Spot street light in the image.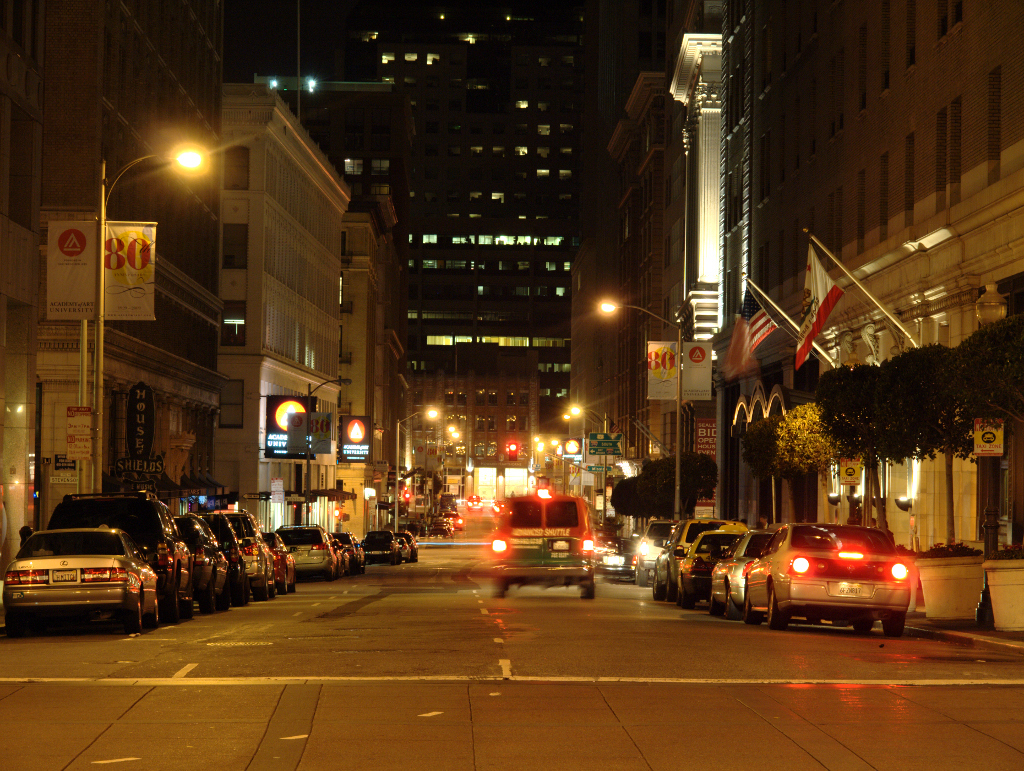
street light found at <box>384,406,445,538</box>.
